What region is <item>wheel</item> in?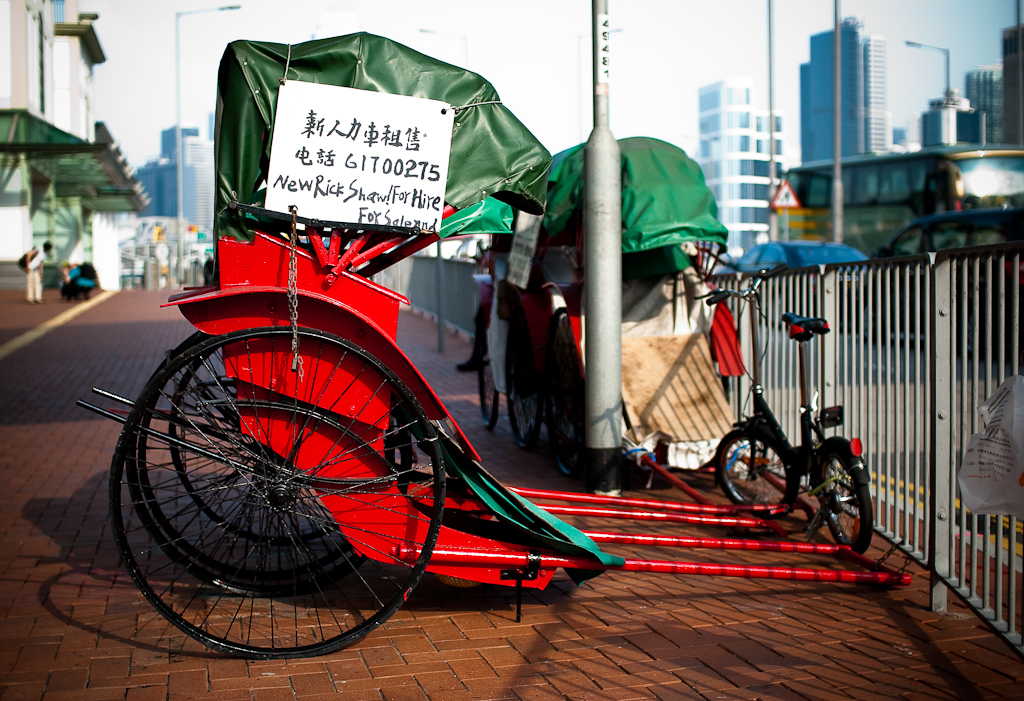
(x1=131, y1=327, x2=354, y2=596).
